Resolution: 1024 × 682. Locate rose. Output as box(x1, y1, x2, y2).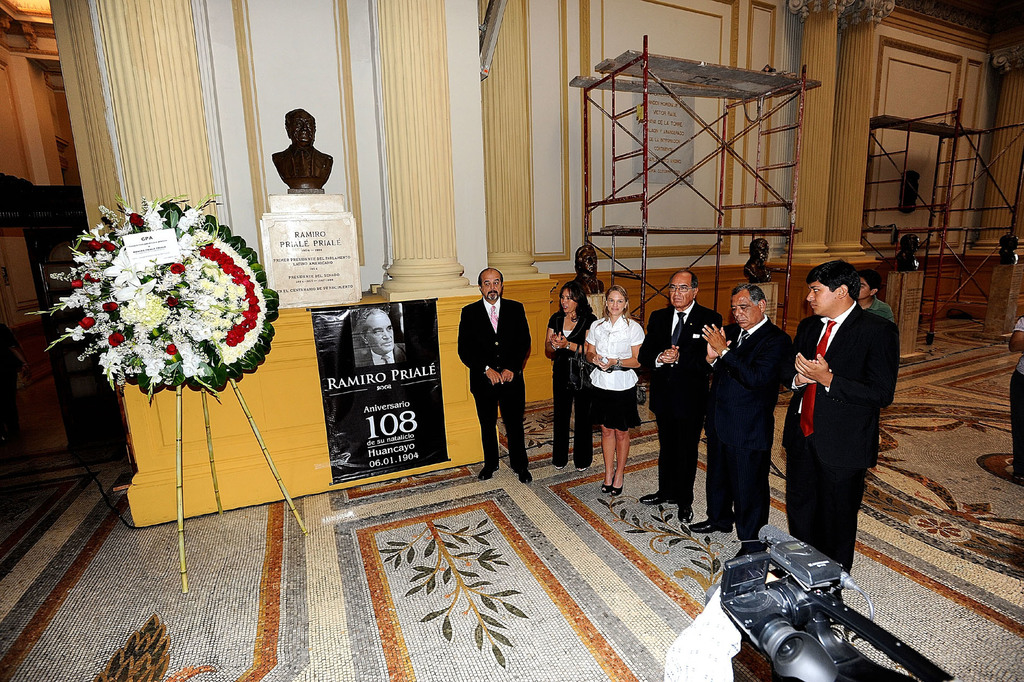
box(168, 259, 184, 274).
